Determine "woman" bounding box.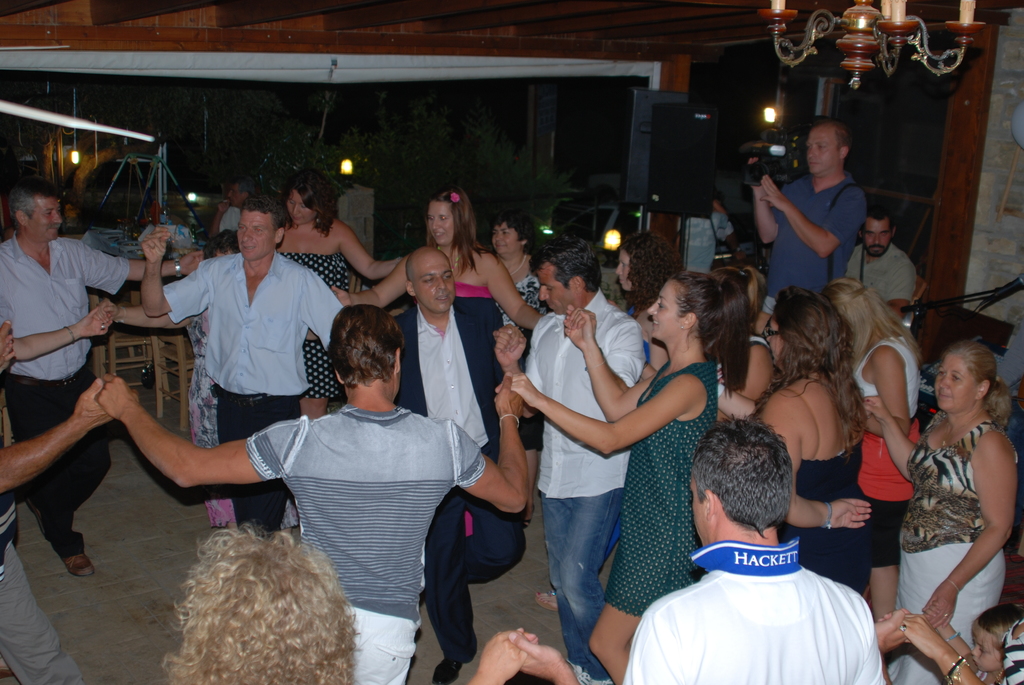
Determined: locate(762, 292, 888, 595).
